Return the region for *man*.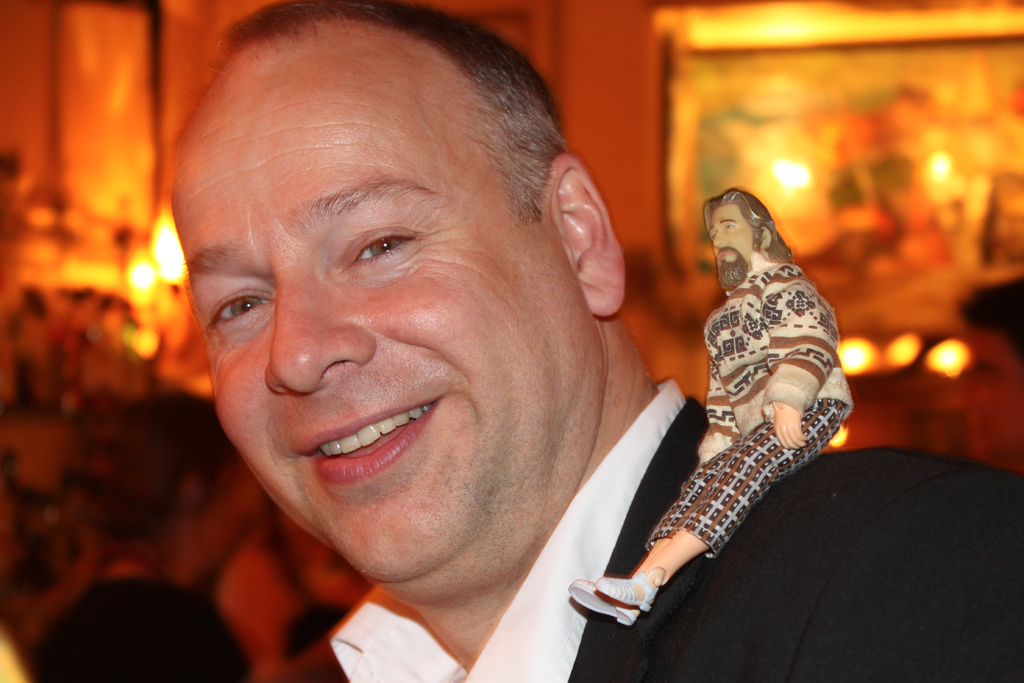
crop(174, 0, 1023, 682).
